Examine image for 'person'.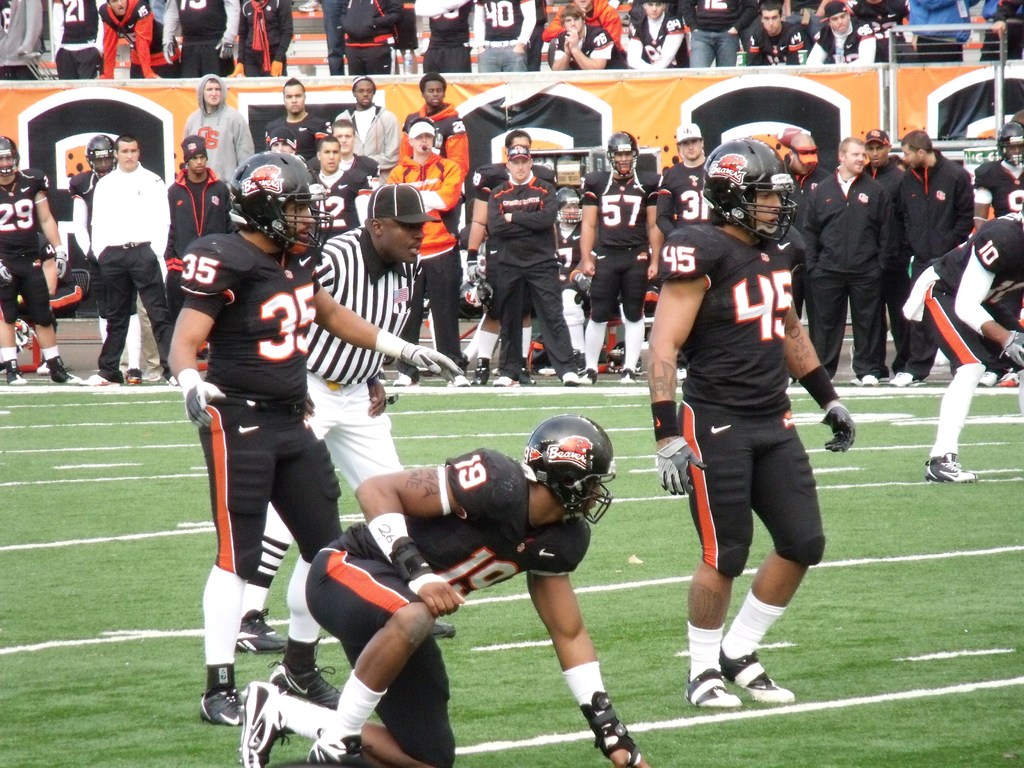
Examination result: rect(75, 117, 140, 381).
